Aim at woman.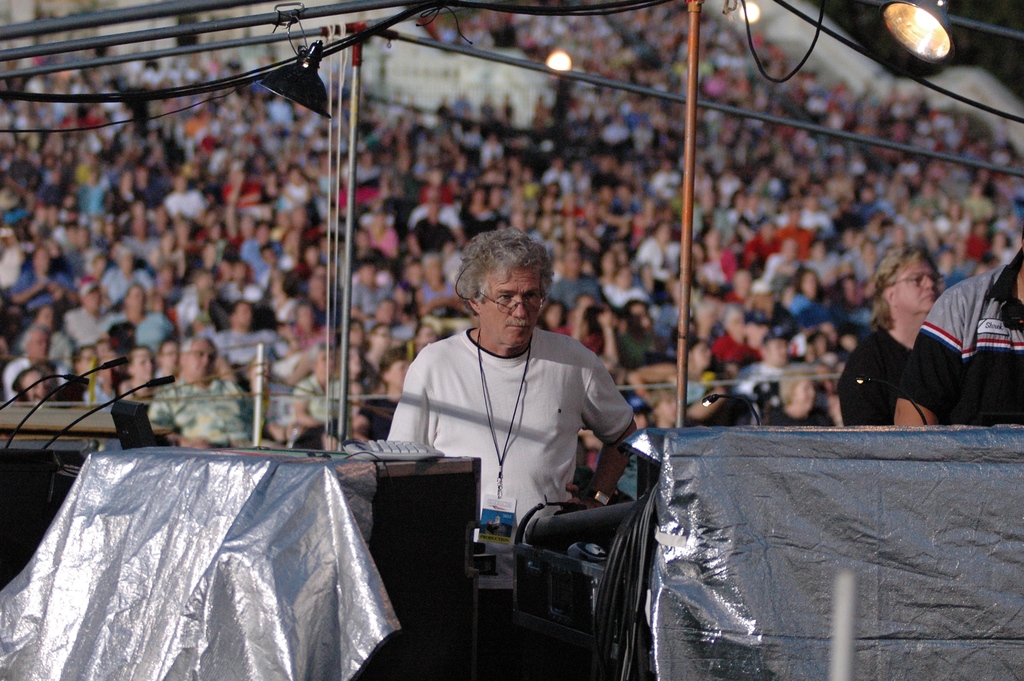
Aimed at [x1=344, y1=320, x2=365, y2=342].
